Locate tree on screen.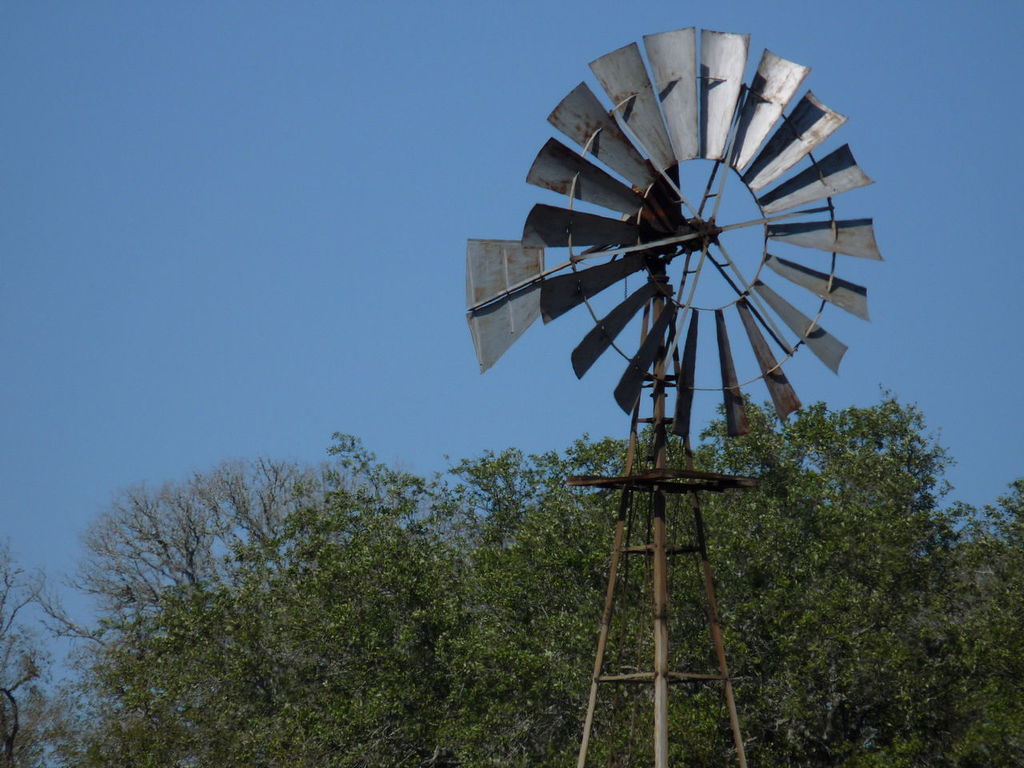
On screen at <bbox>971, 478, 1023, 767</bbox>.
